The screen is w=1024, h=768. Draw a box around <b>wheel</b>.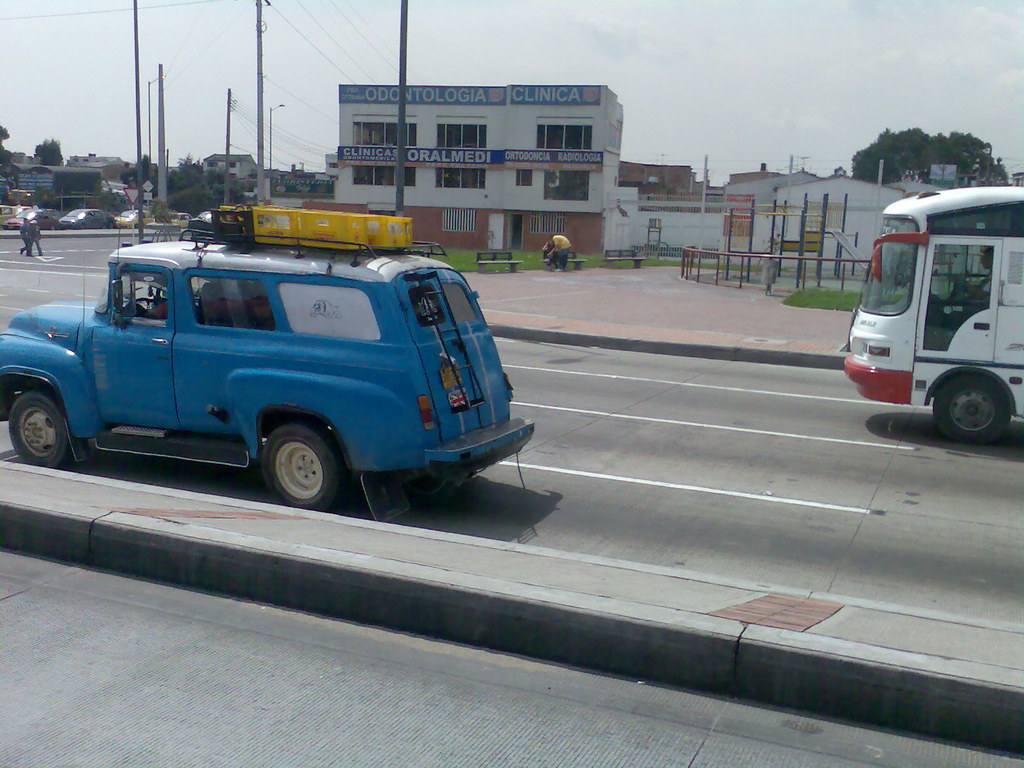
bbox=(234, 417, 332, 500).
